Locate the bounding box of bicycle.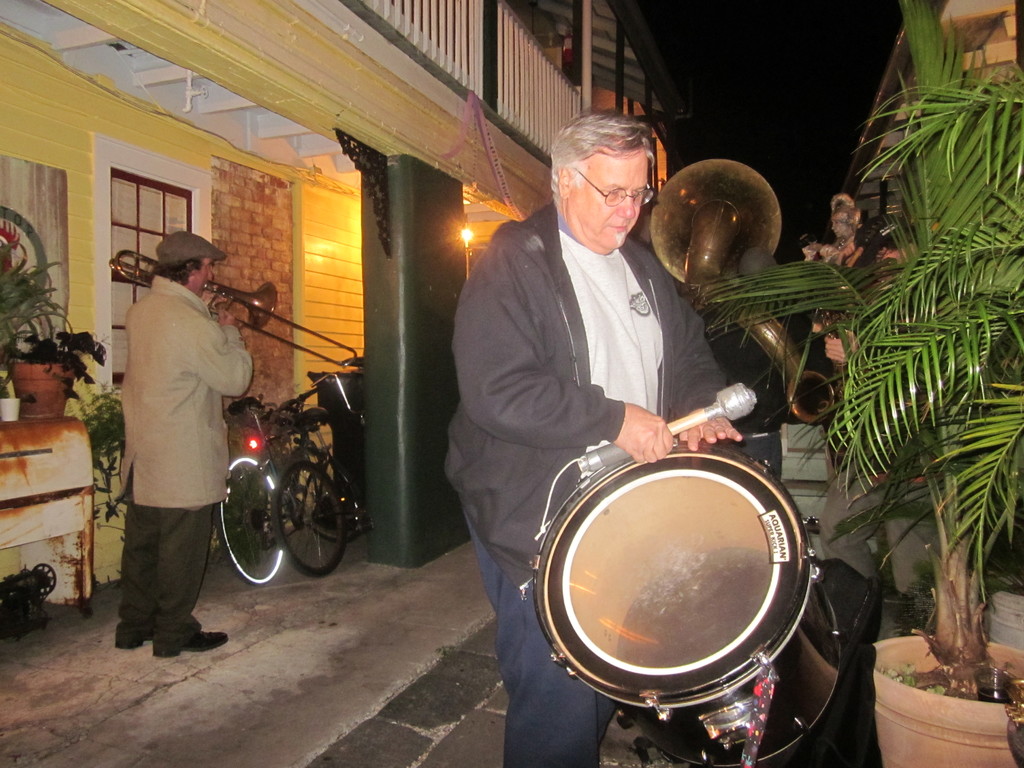
Bounding box: 214,381,337,587.
